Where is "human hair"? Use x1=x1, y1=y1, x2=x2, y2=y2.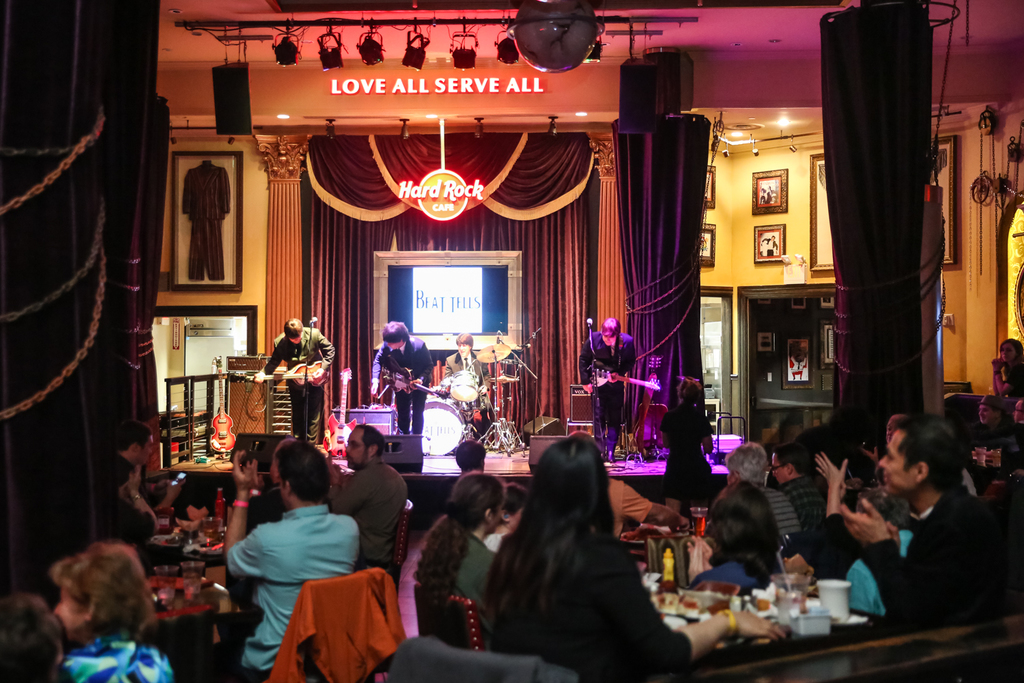
x1=278, y1=441, x2=332, y2=507.
